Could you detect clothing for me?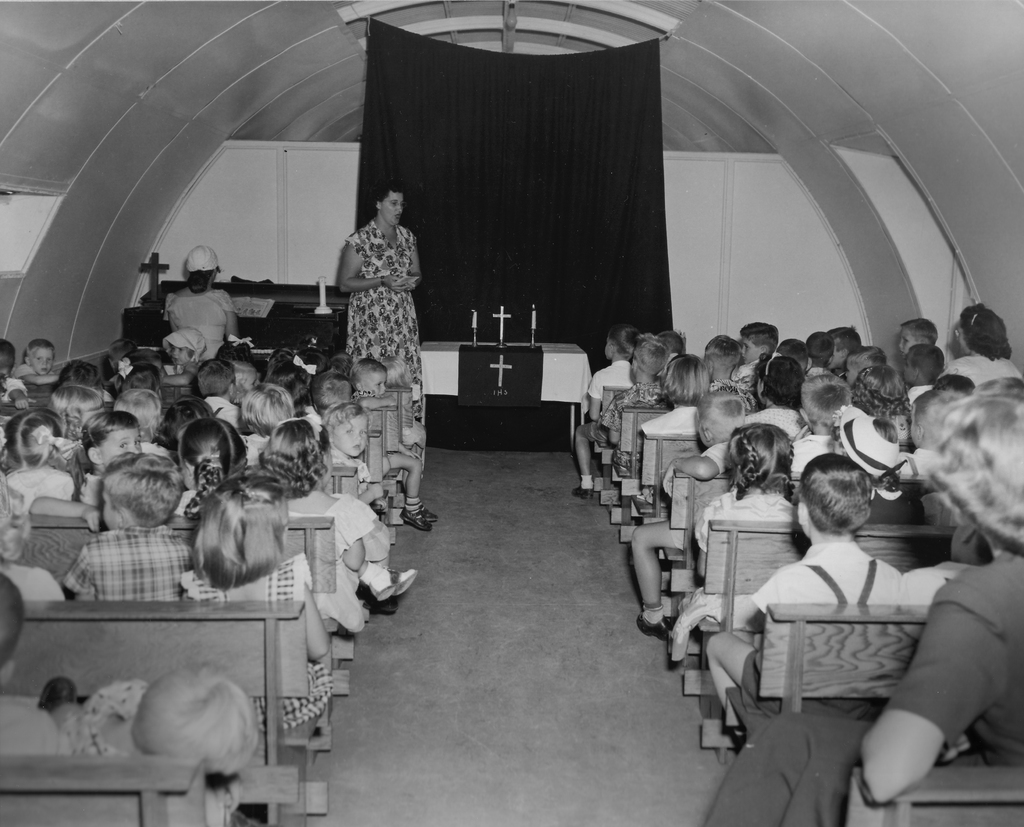
Detection result: locate(67, 522, 201, 609).
